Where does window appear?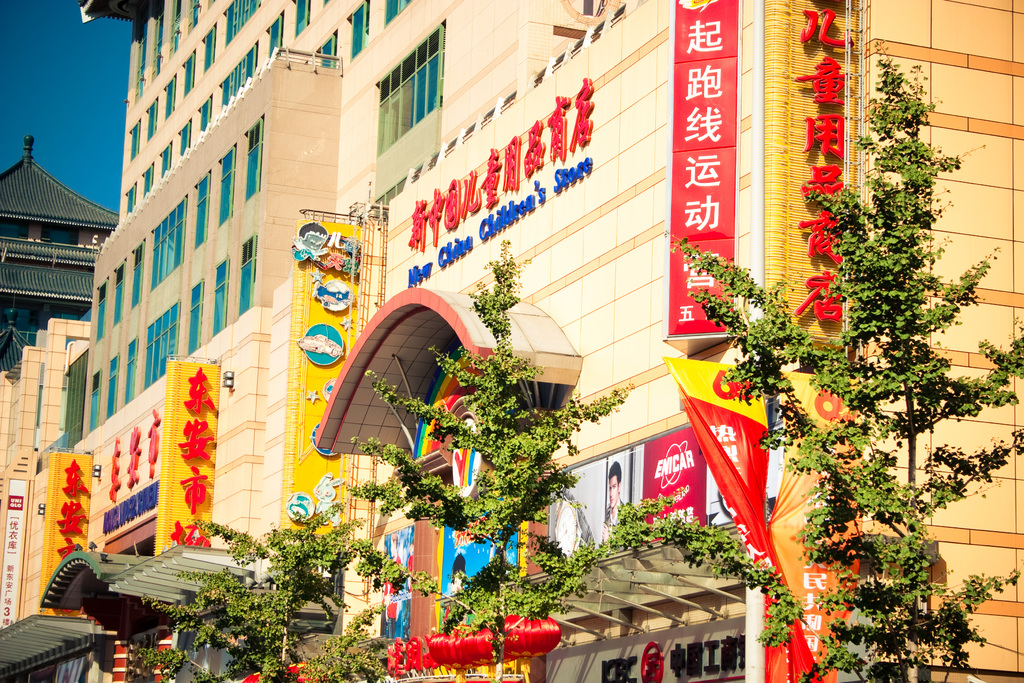
Appears at 237 240 252 314.
